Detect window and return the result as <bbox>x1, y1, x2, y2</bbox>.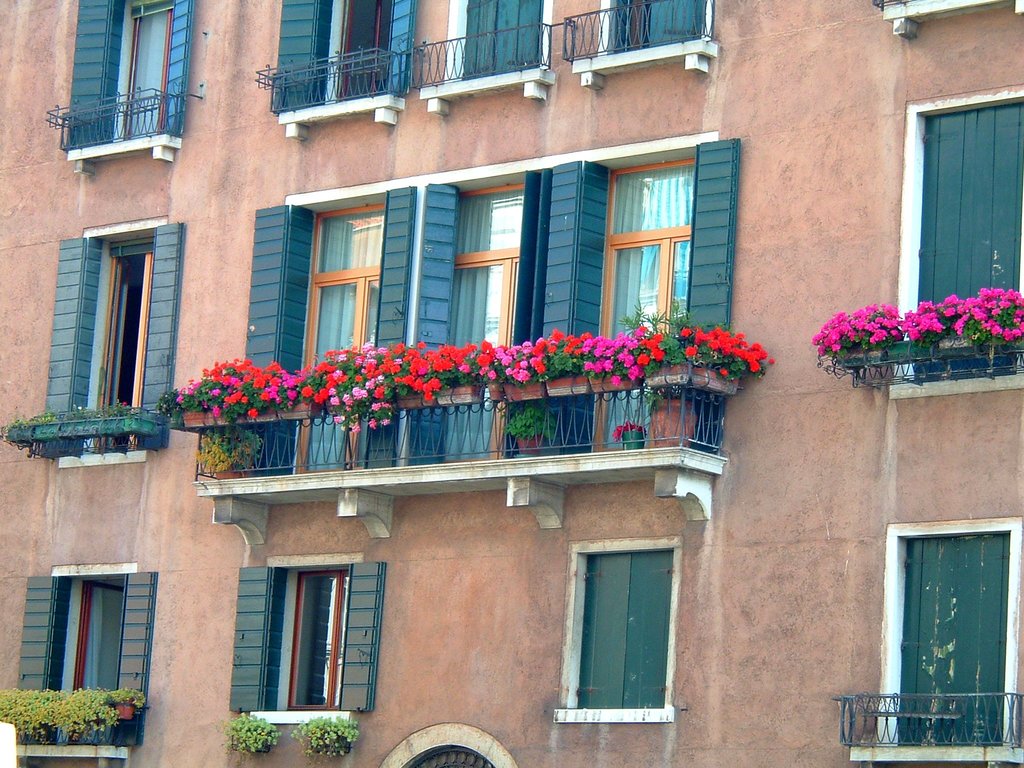
<bbox>571, 520, 685, 732</bbox>.
